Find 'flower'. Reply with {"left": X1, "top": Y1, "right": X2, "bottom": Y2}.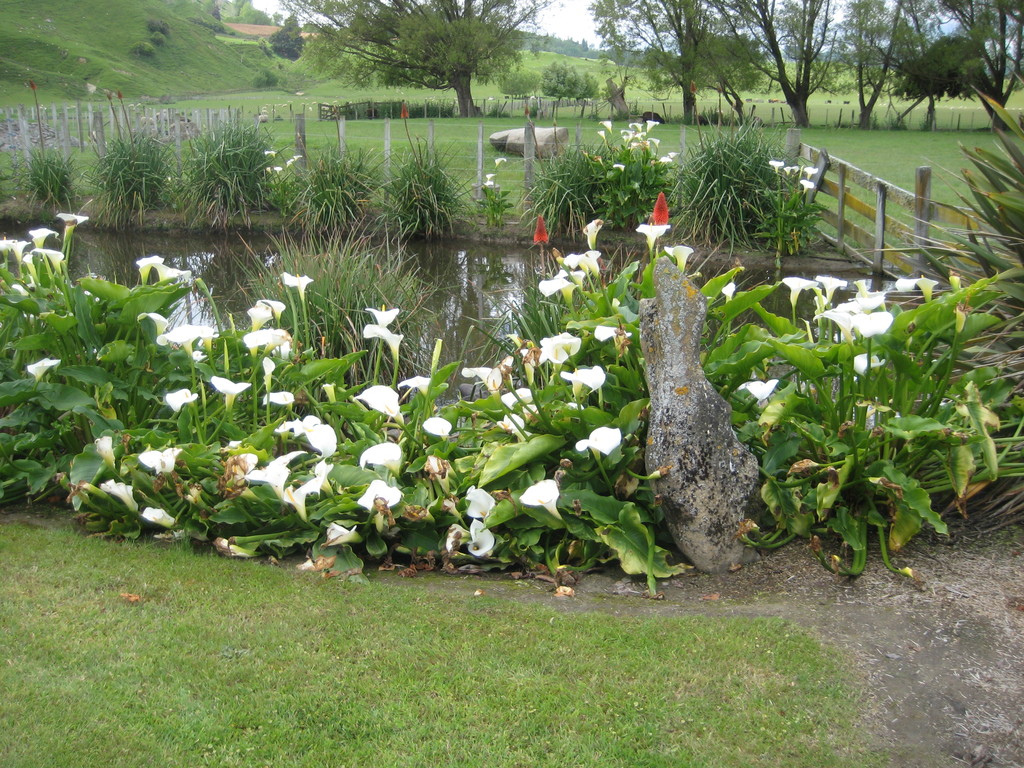
{"left": 465, "top": 482, "right": 501, "bottom": 520}.
